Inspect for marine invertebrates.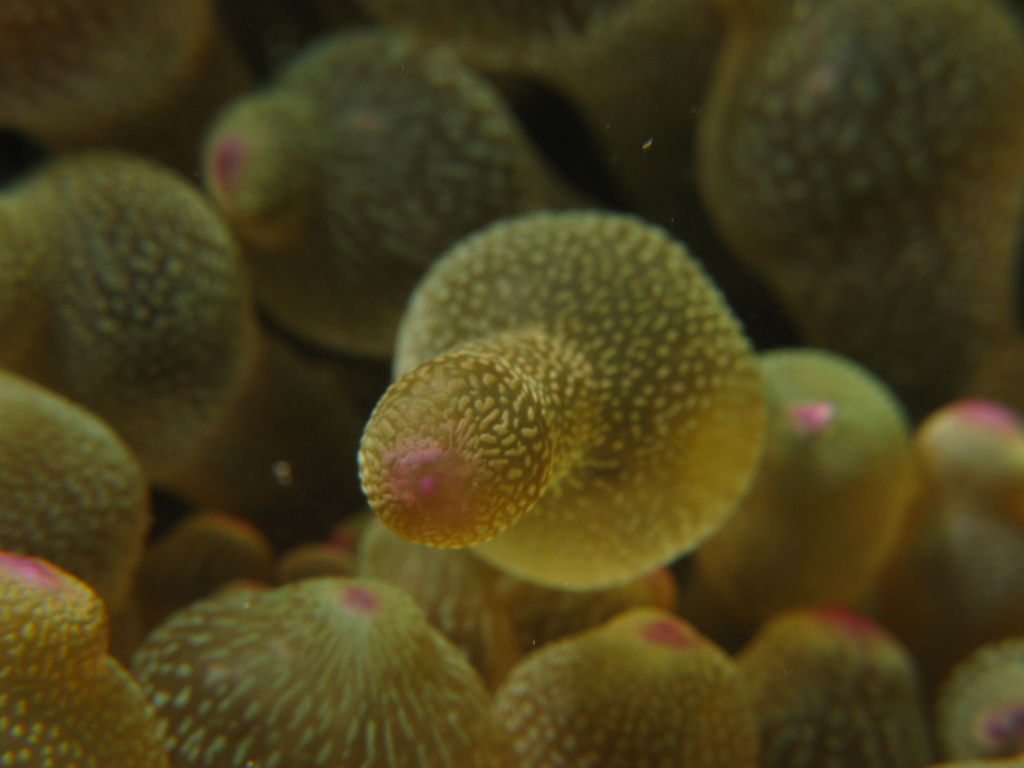
Inspection: <region>1, 0, 249, 193</region>.
